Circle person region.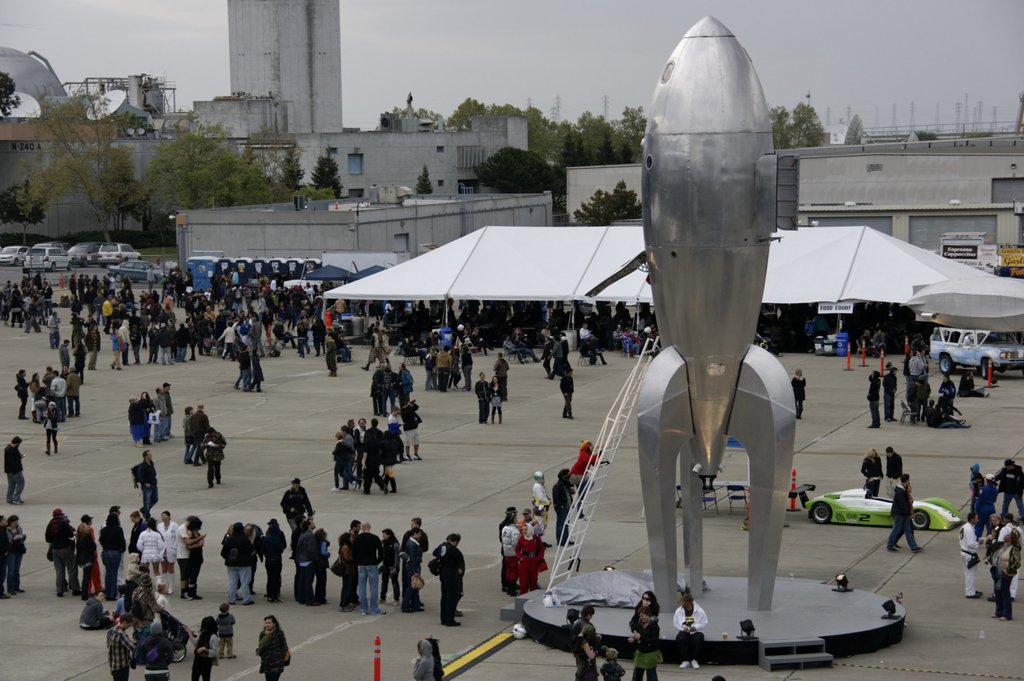
Region: 864, 371, 879, 428.
